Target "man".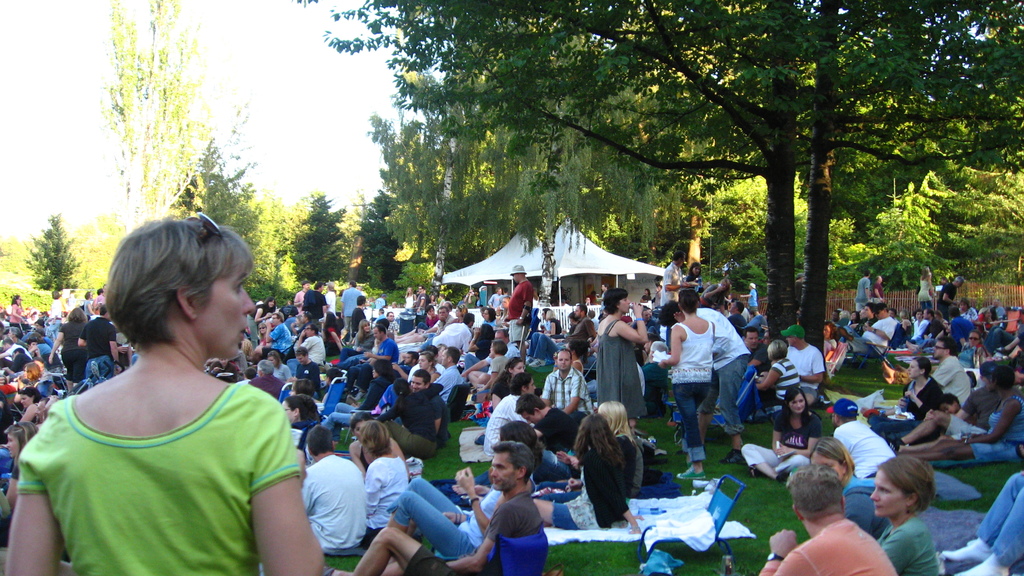
Target region: (292,347,325,396).
